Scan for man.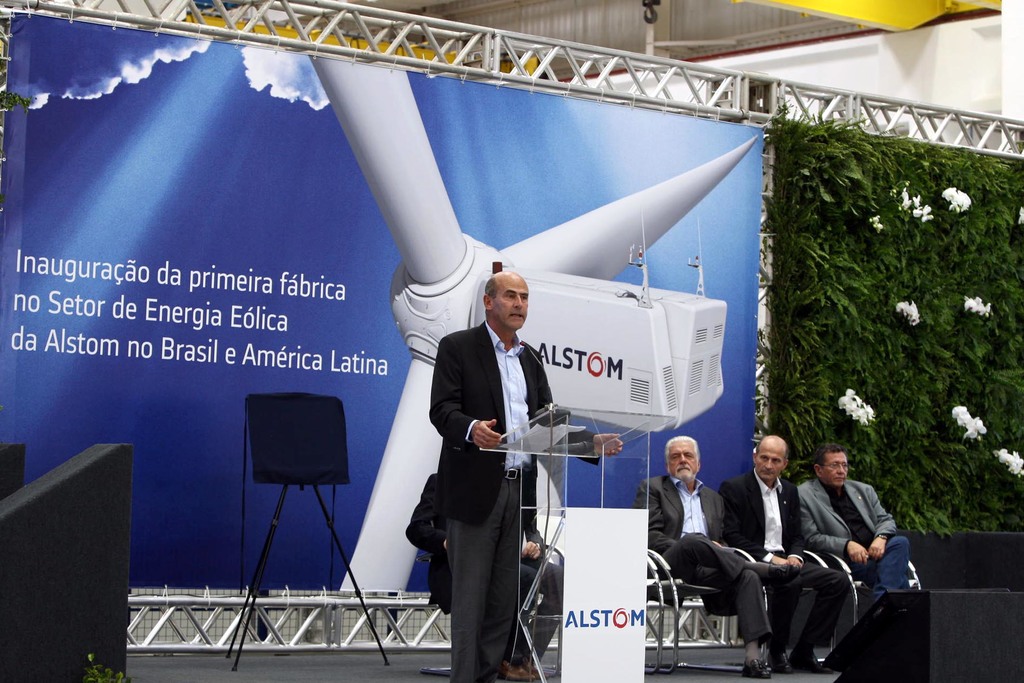
Scan result: 635,434,800,677.
